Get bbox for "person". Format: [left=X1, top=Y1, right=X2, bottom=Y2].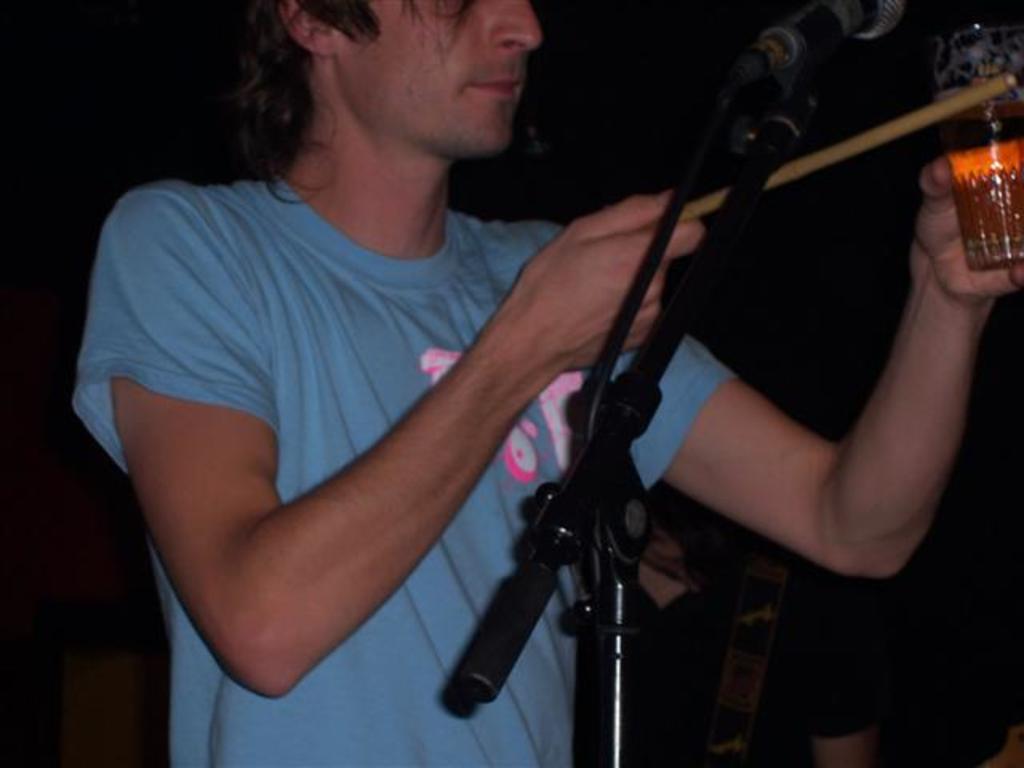
[left=67, top=3, right=1022, bottom=766].
